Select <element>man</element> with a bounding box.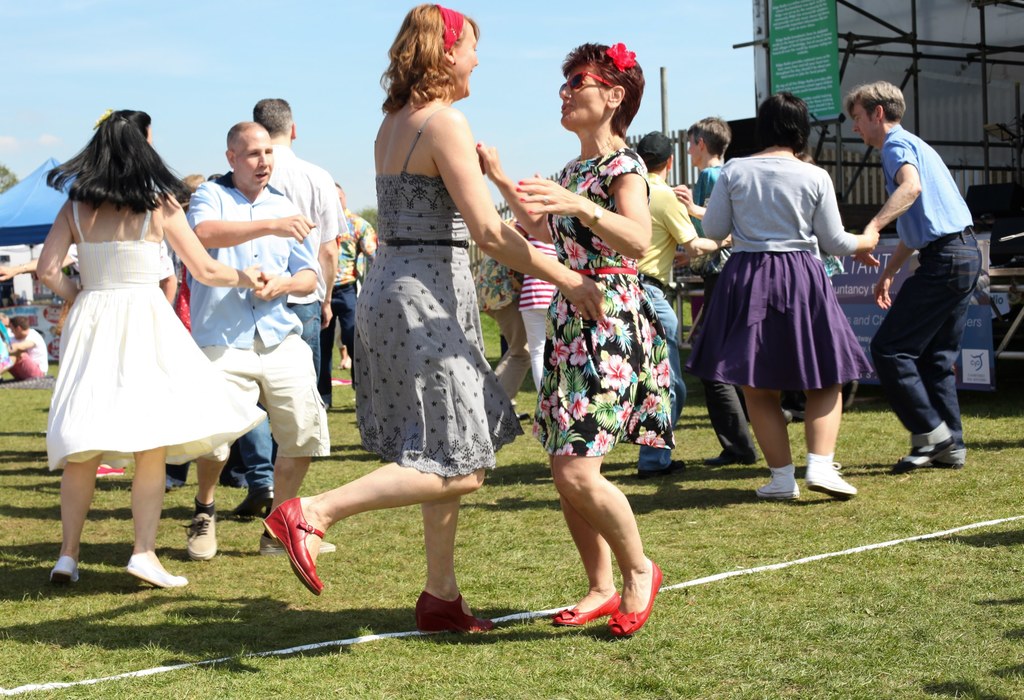
222,95,347,525.
